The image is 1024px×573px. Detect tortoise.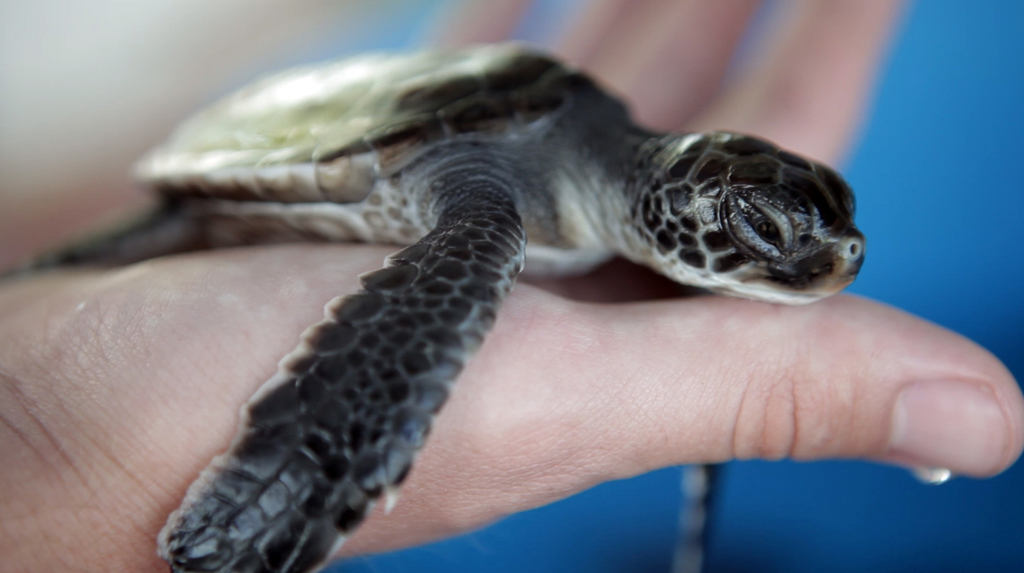
Detection: l=13, t=49, r=877, b=572.
